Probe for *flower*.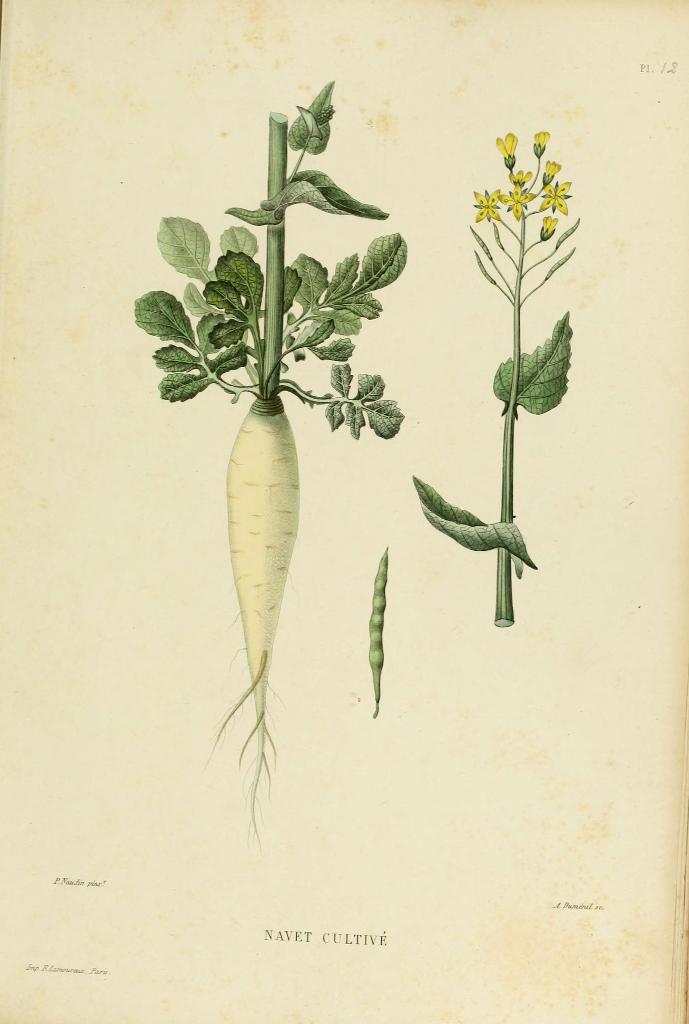
Probe result: {"x1": 503, "y1": 177, "x2": 529, "y2": 214}.
